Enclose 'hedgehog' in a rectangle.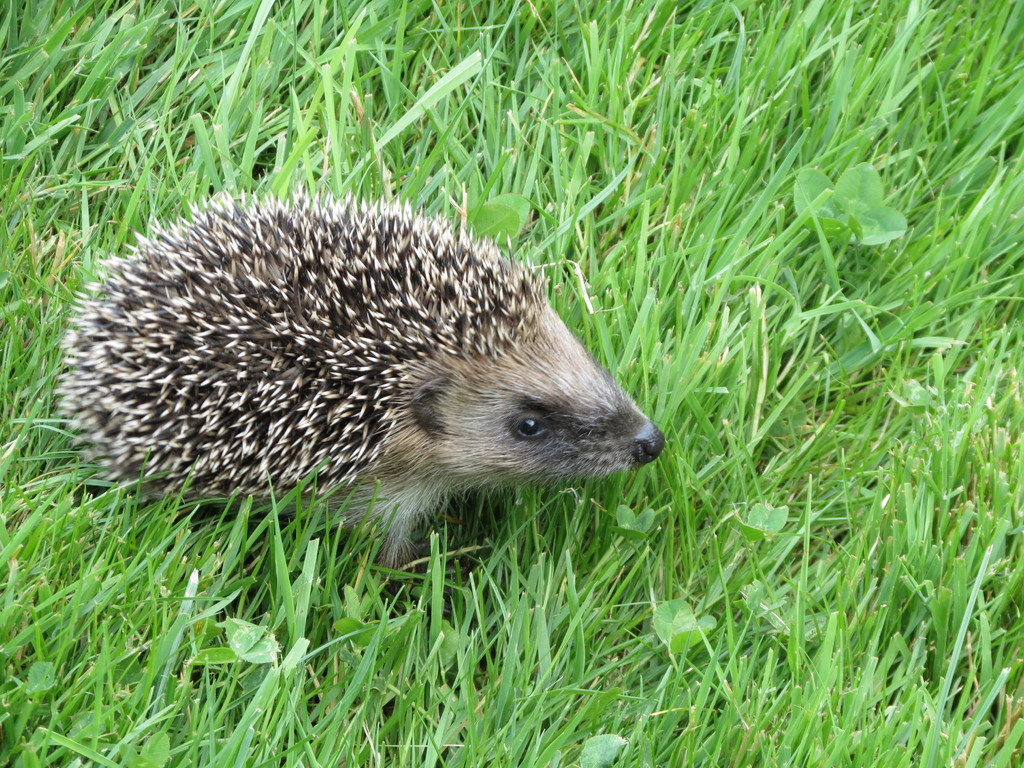
region(49, 179, 668, 590).
